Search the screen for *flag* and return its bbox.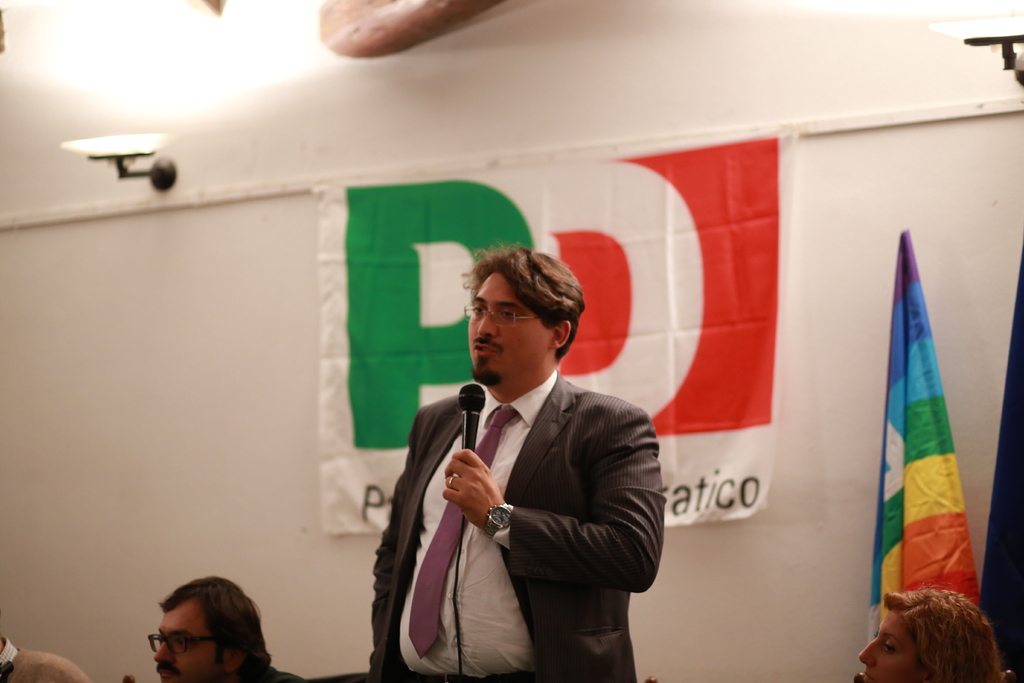
Found: 874, 226, 979, 671.
